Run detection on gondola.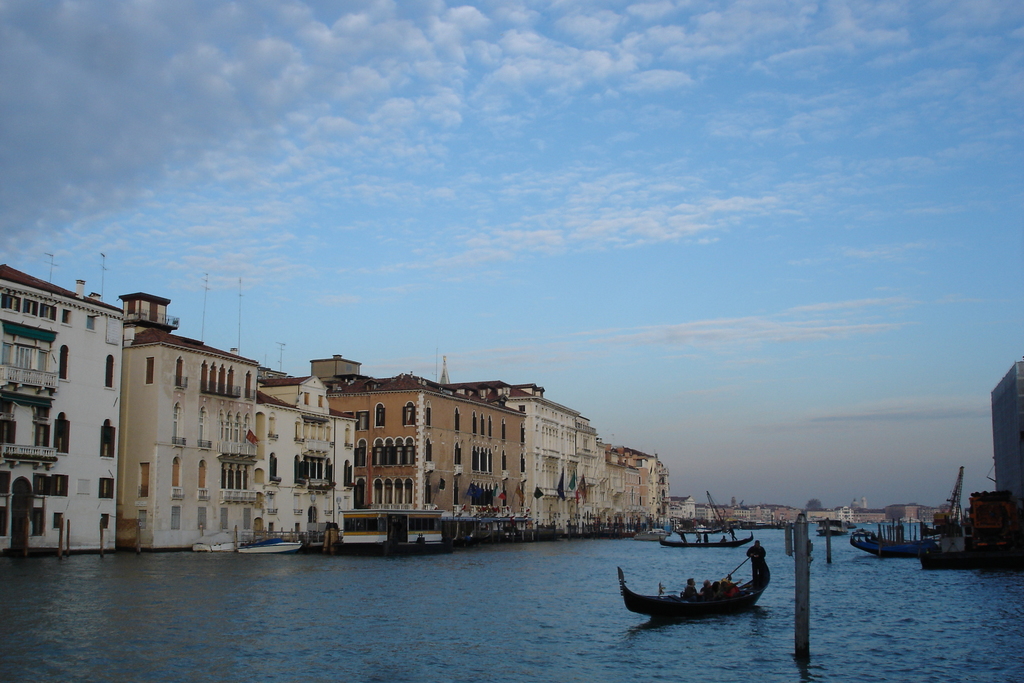
Result: detection(850, 537, 938, 557).
